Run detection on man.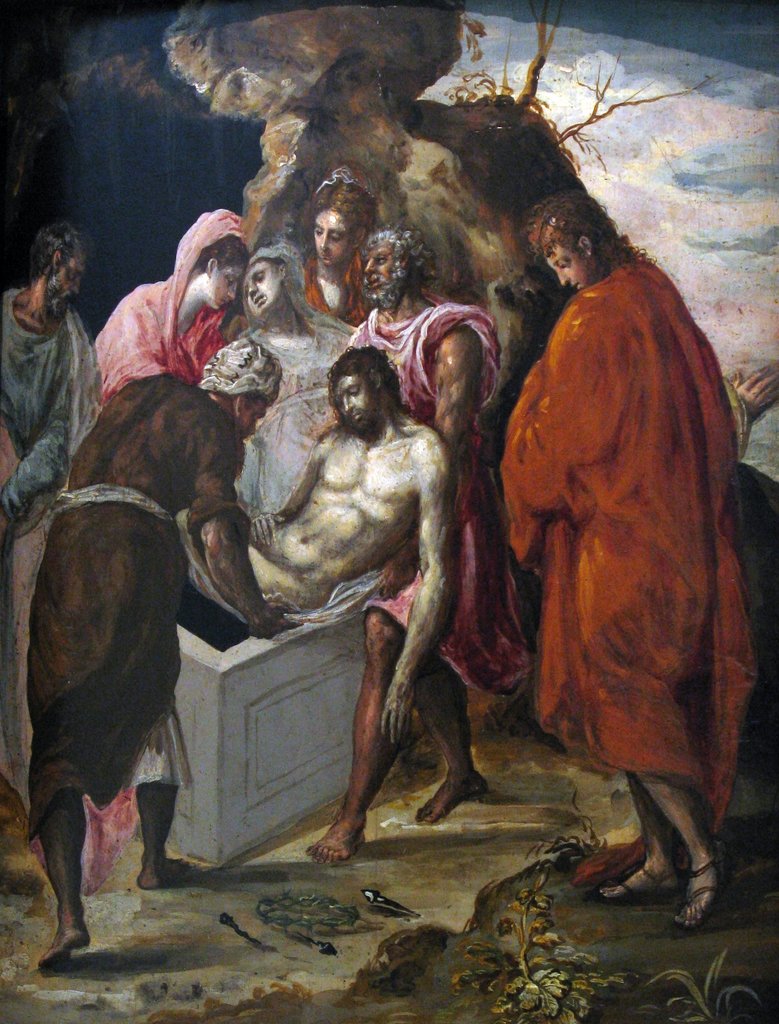
Result: box(348, 225, 525, 699).
